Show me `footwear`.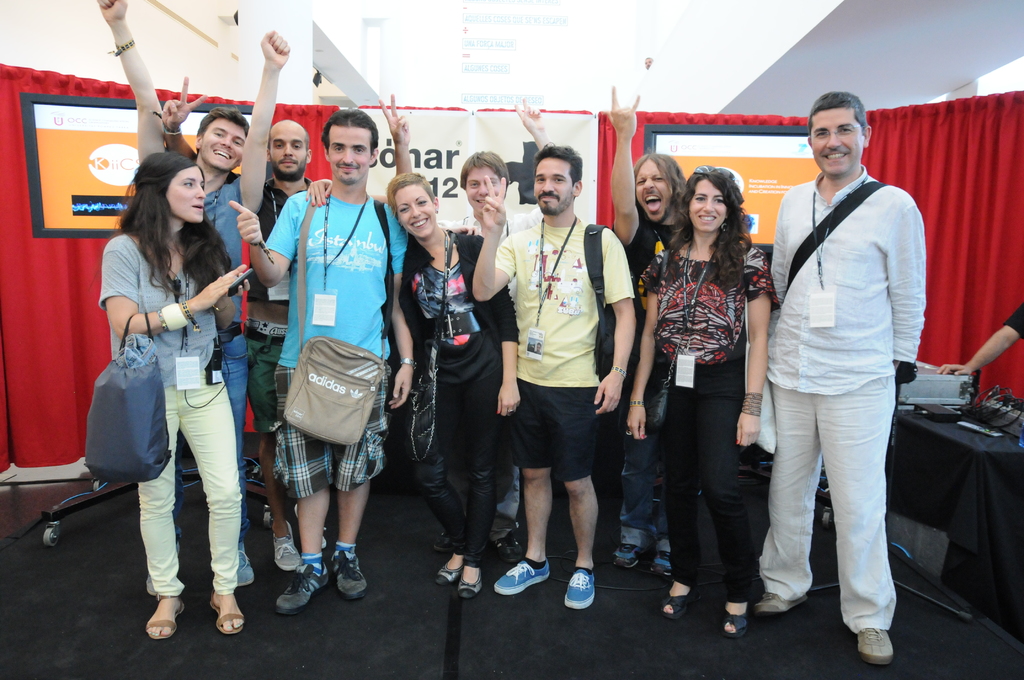
`footwear` is here: region(614, 545, 648, 572).
